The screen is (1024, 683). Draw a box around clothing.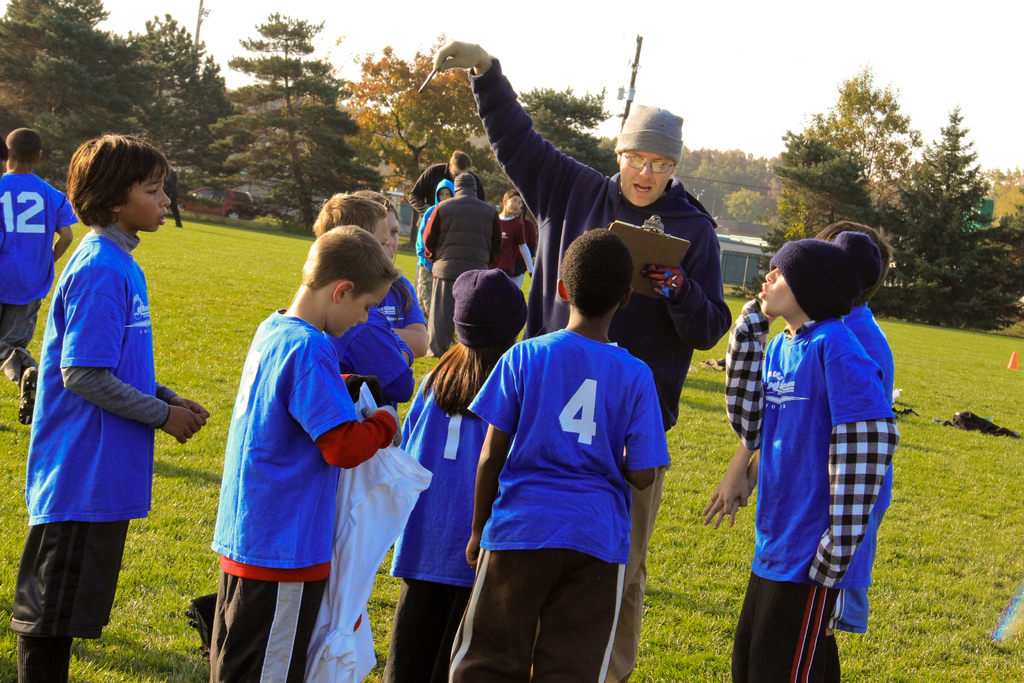
(left=723, top=298, right=903, bottom=682).
